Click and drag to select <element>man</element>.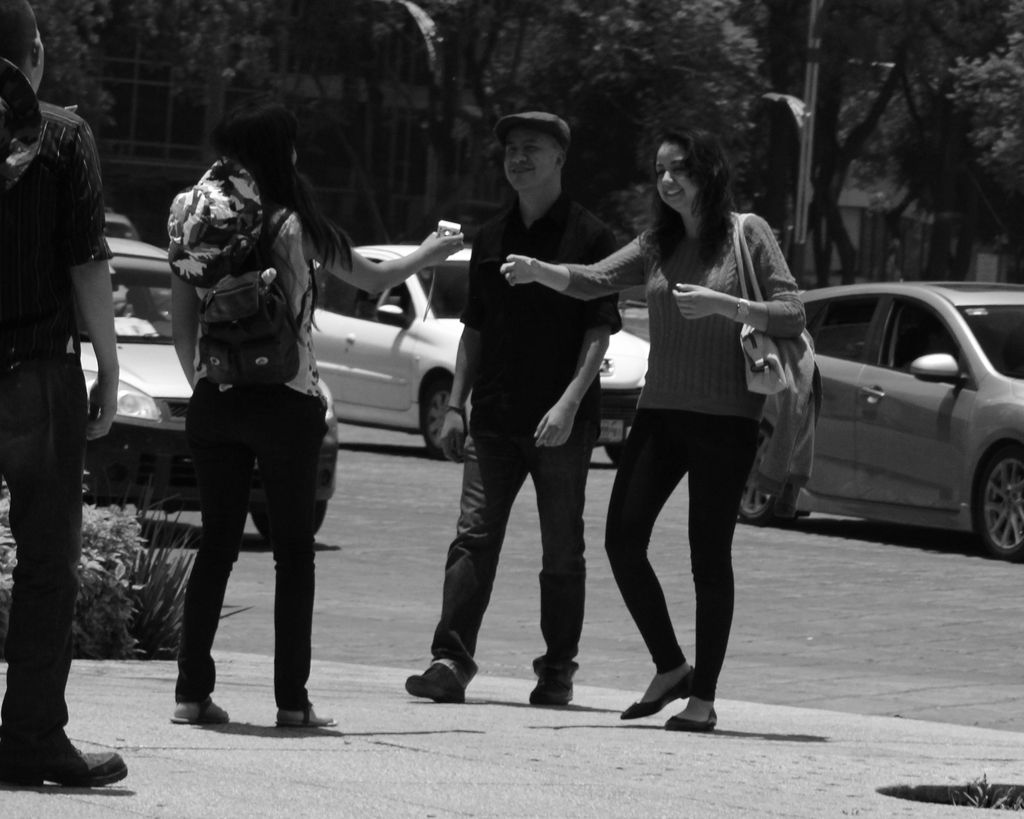
Selection: <box>411,110,628,707</box>.
